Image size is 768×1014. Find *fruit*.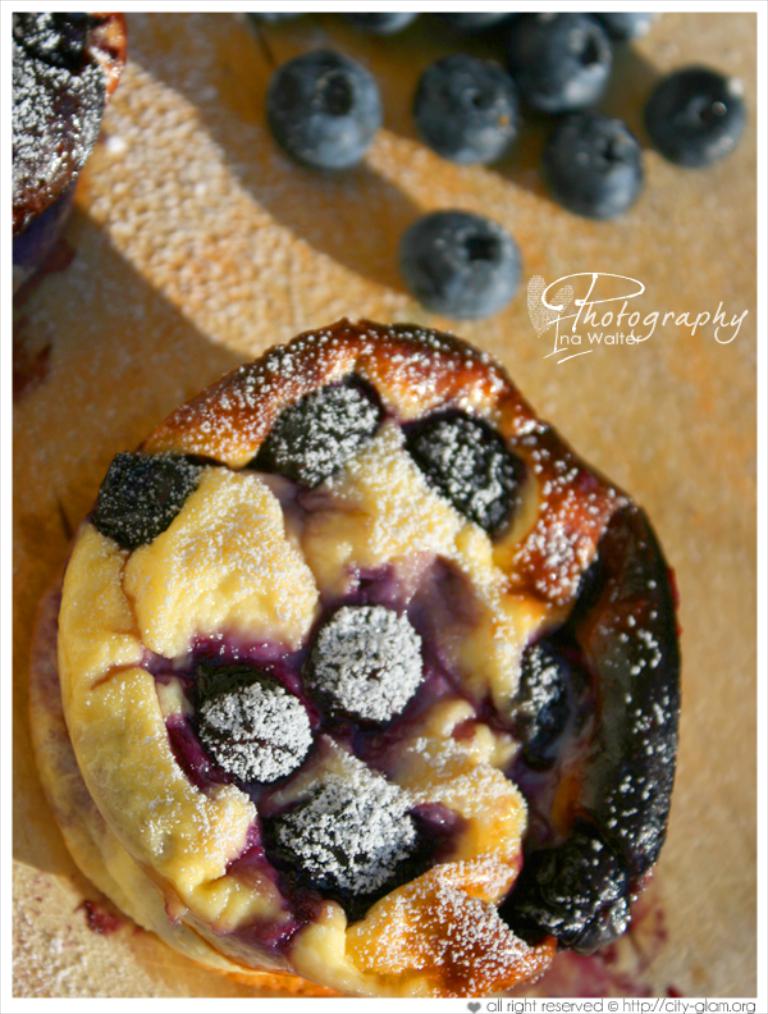
(x1=538, y1=109, x2=652, y2=216).
